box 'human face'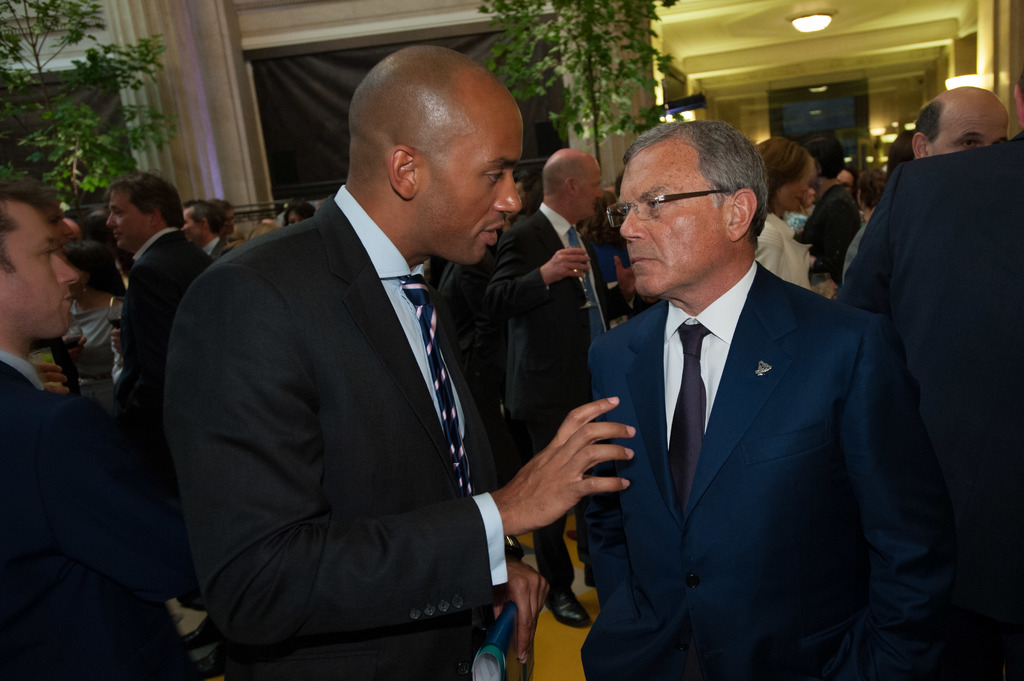
locate(774, 175, 810, 212)
